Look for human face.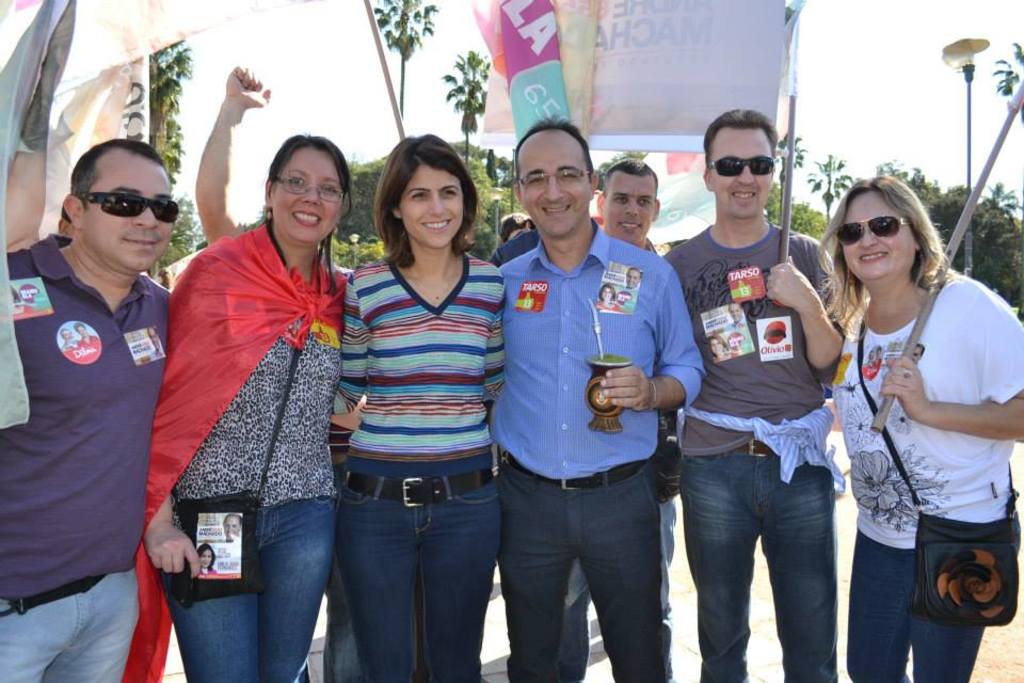
Found: <bbox>710, 126, 773, 220</bbox>.
